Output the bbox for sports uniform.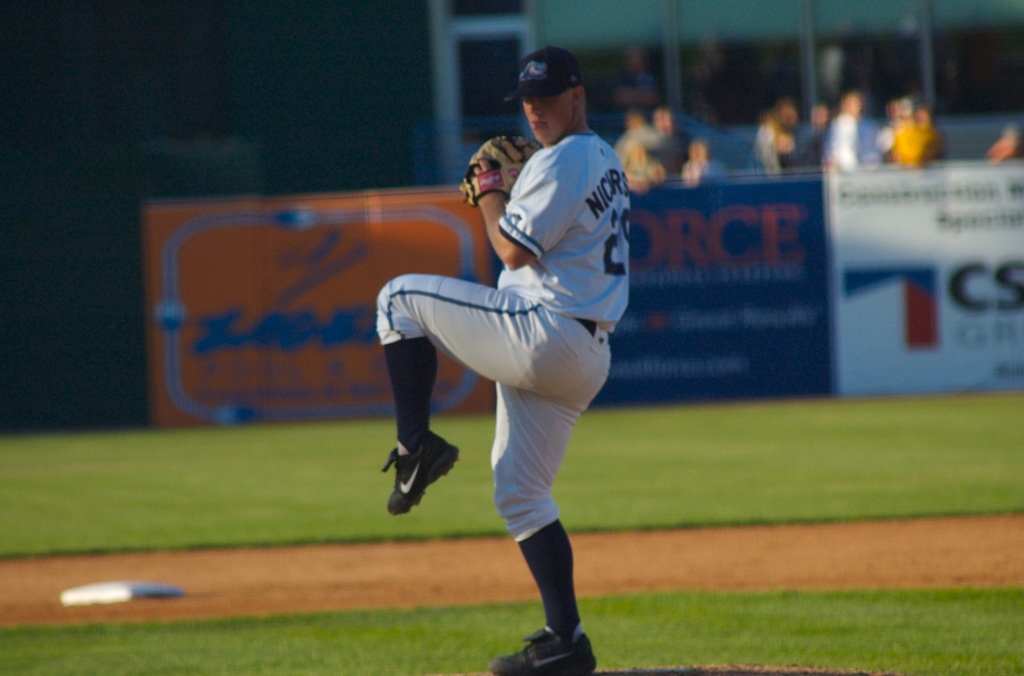
x1=376 y1=337 x2=462 y2=522.
